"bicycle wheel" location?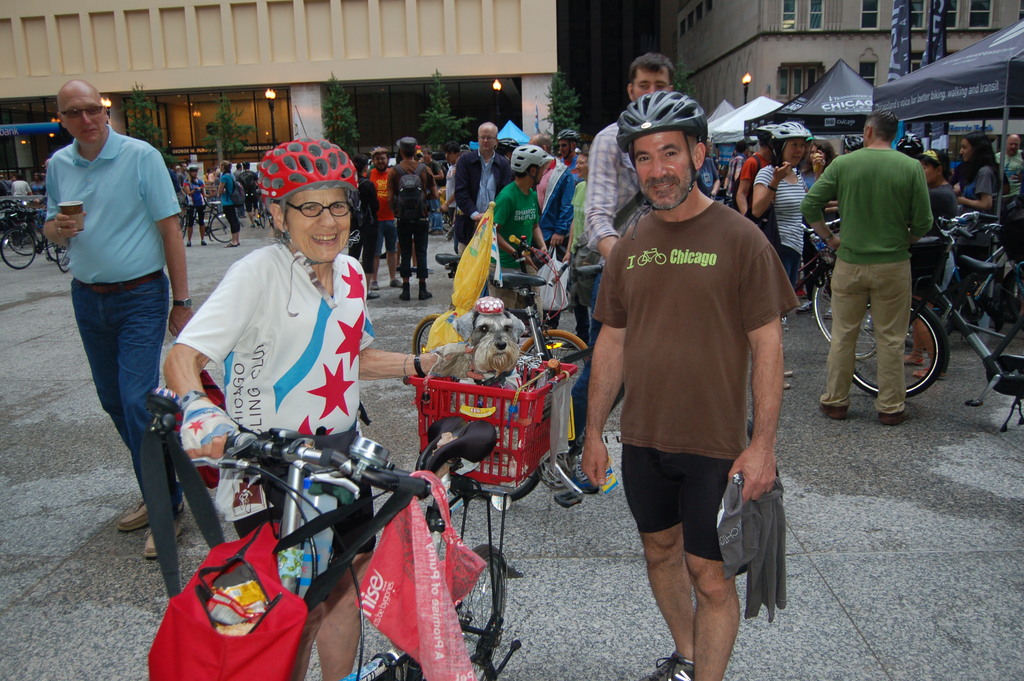
813 272 875 361
